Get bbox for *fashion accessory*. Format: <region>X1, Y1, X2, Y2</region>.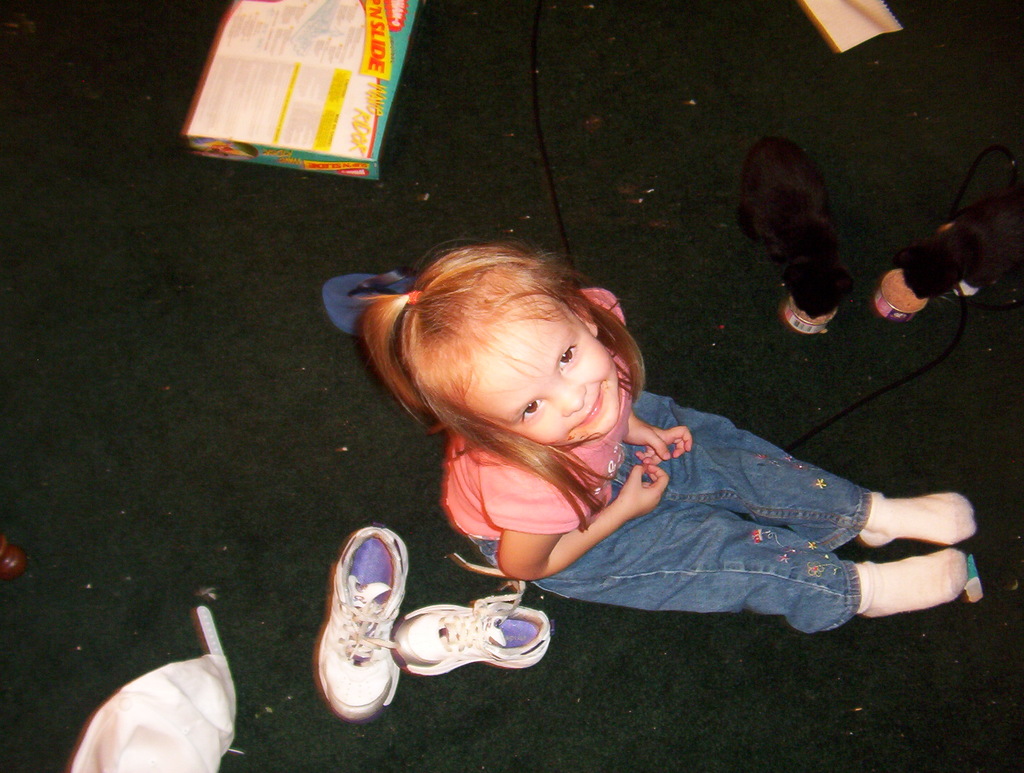
<region>406, 289, 423, 309</region>.
